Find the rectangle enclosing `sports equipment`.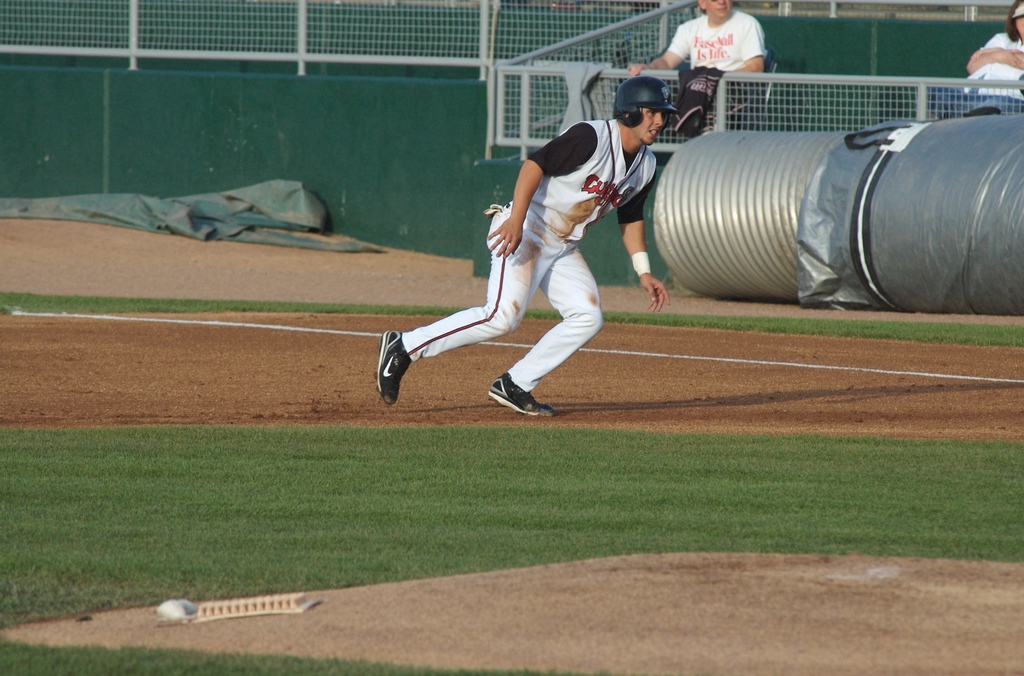
610:76:680:131.
